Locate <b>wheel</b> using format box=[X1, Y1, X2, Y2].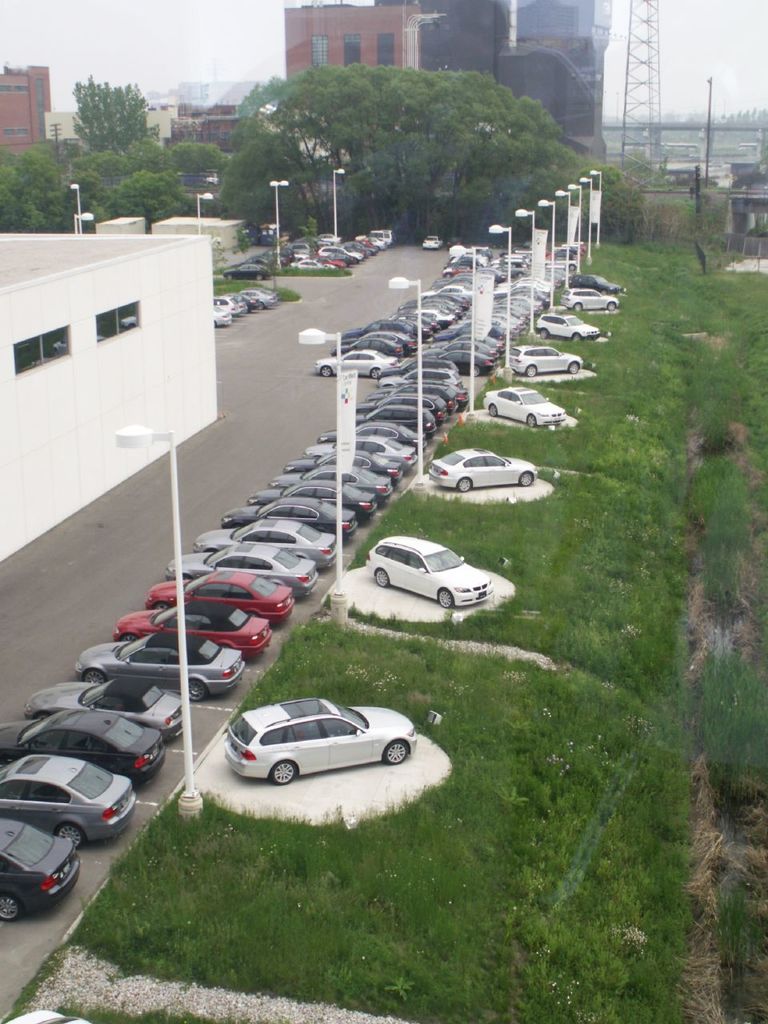
box=[274, 760, 299, 783].
